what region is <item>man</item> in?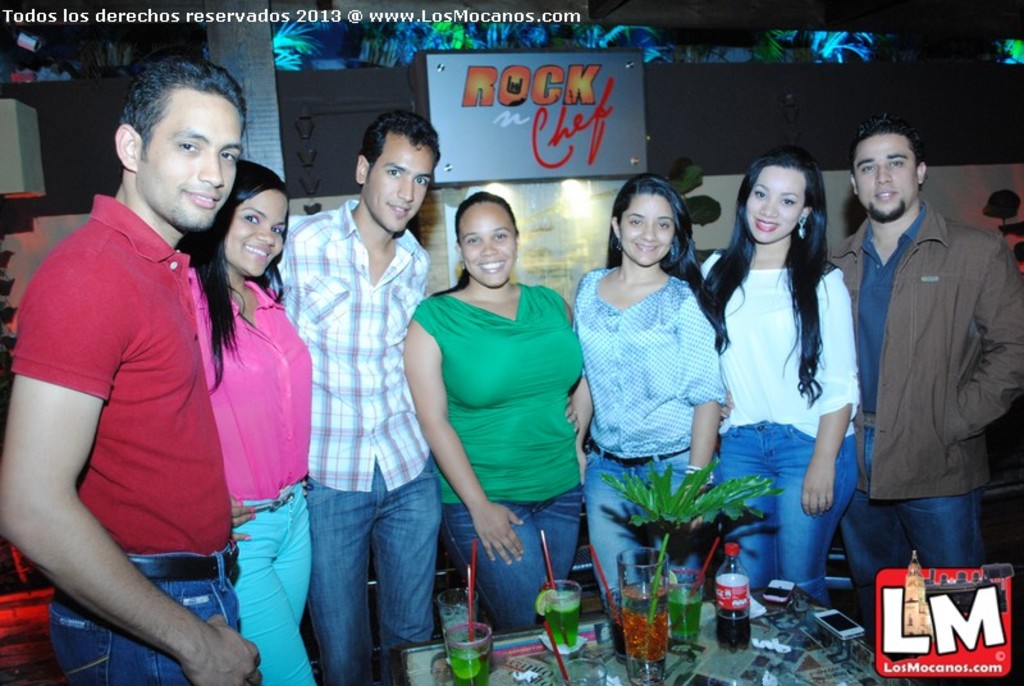
x1=822 y1=104 x2=1014 y2=607.
